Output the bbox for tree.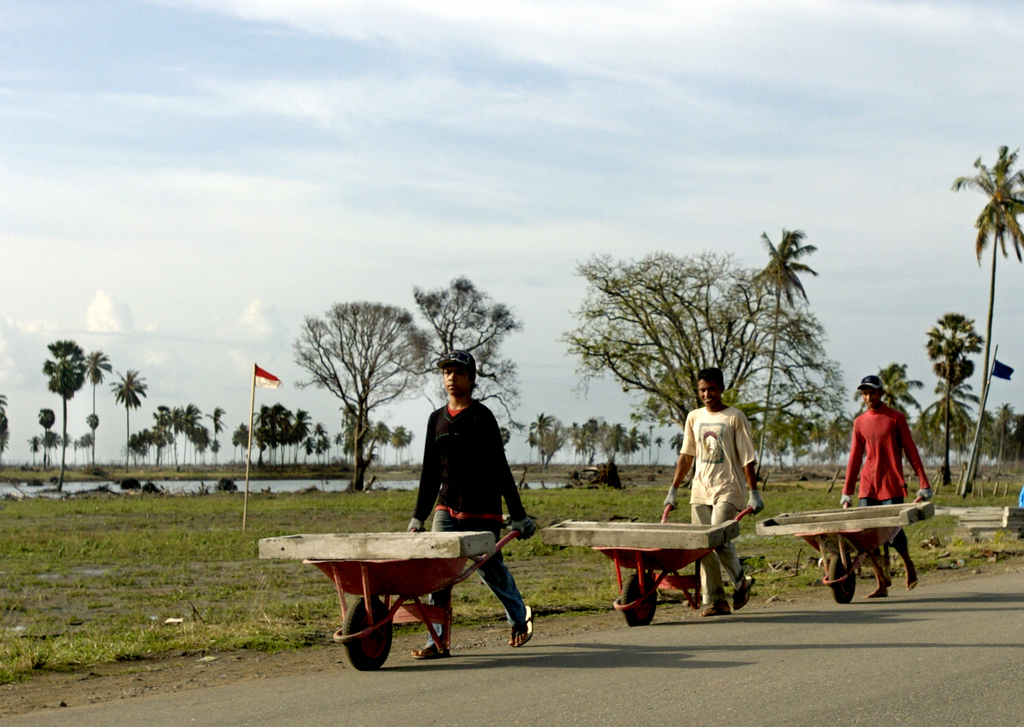
<bbox>565, 246, 866, 510</bbox>.
